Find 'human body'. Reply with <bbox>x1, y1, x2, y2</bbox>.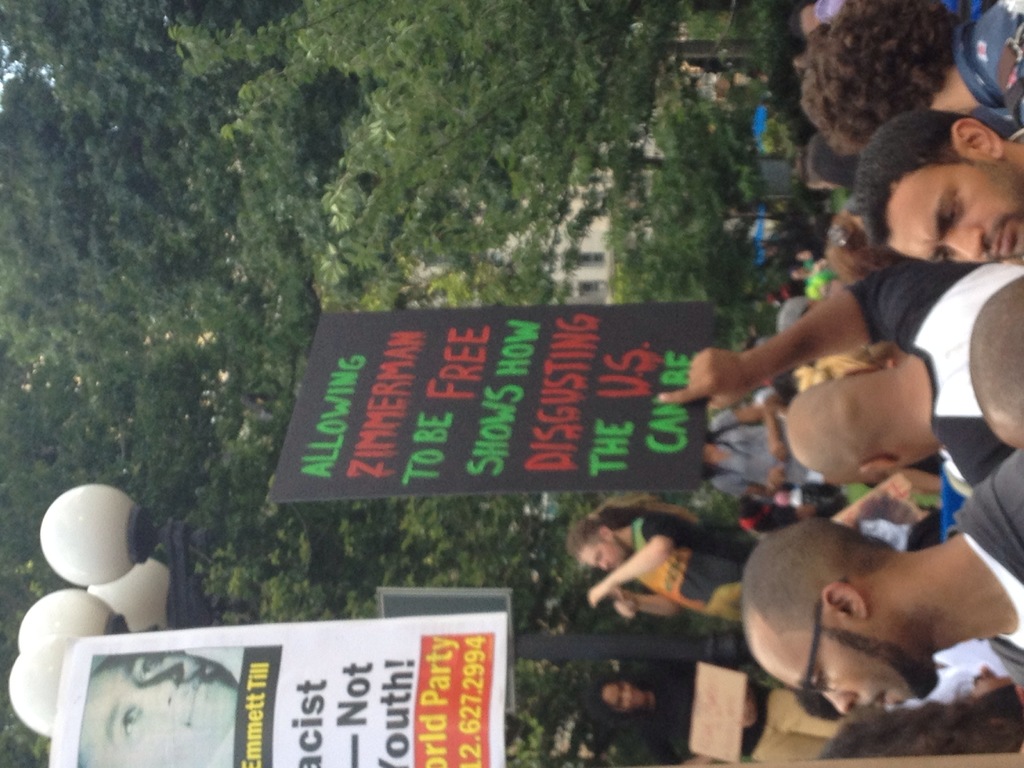
<bbox>634, 679, 774, 757</bbox>.
